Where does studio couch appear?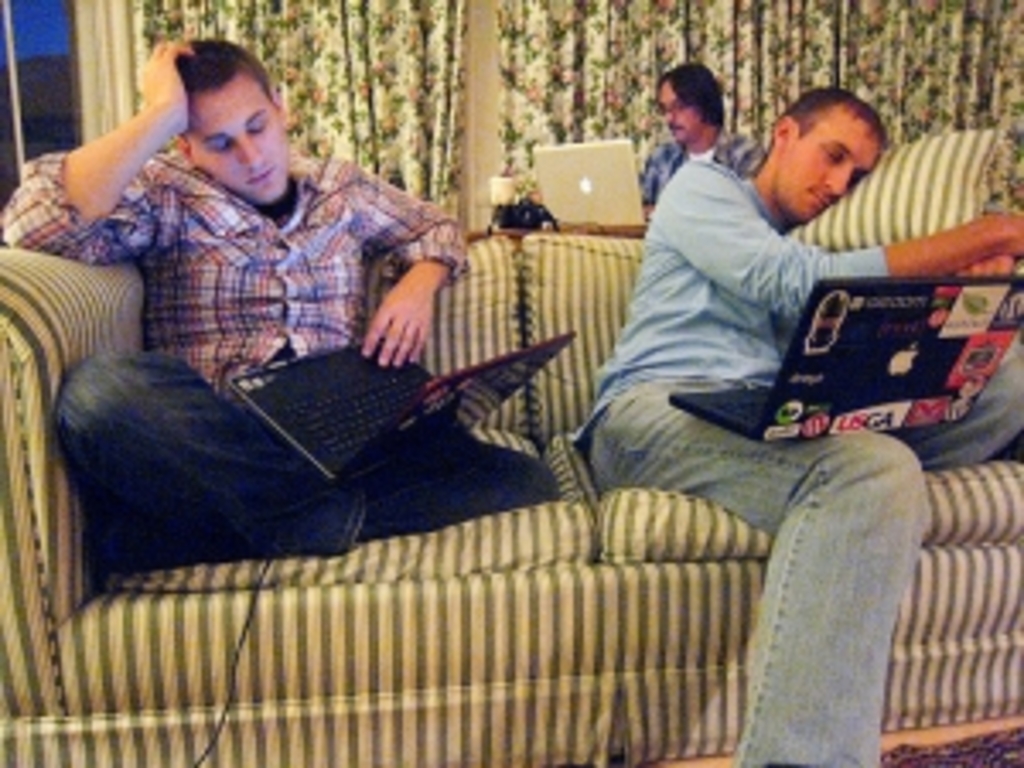
Appears at select_region(0, 130, 1021, 765).
